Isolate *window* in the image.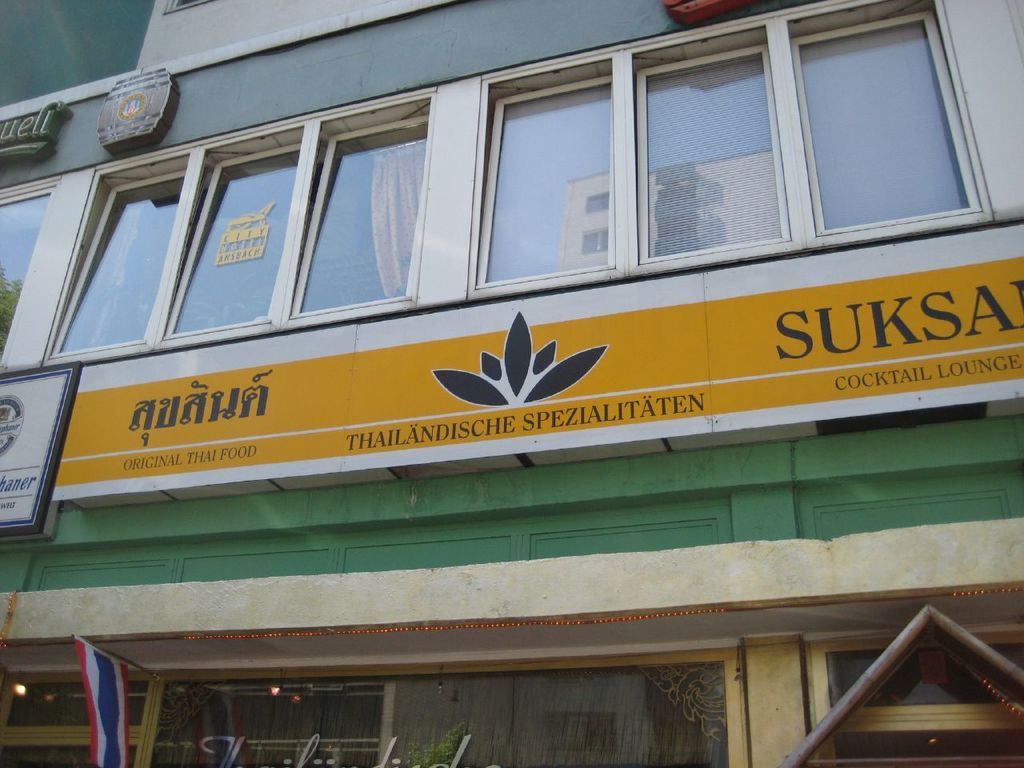
Isolated region: [left=804, top=624, right=1022, bottom=767].
